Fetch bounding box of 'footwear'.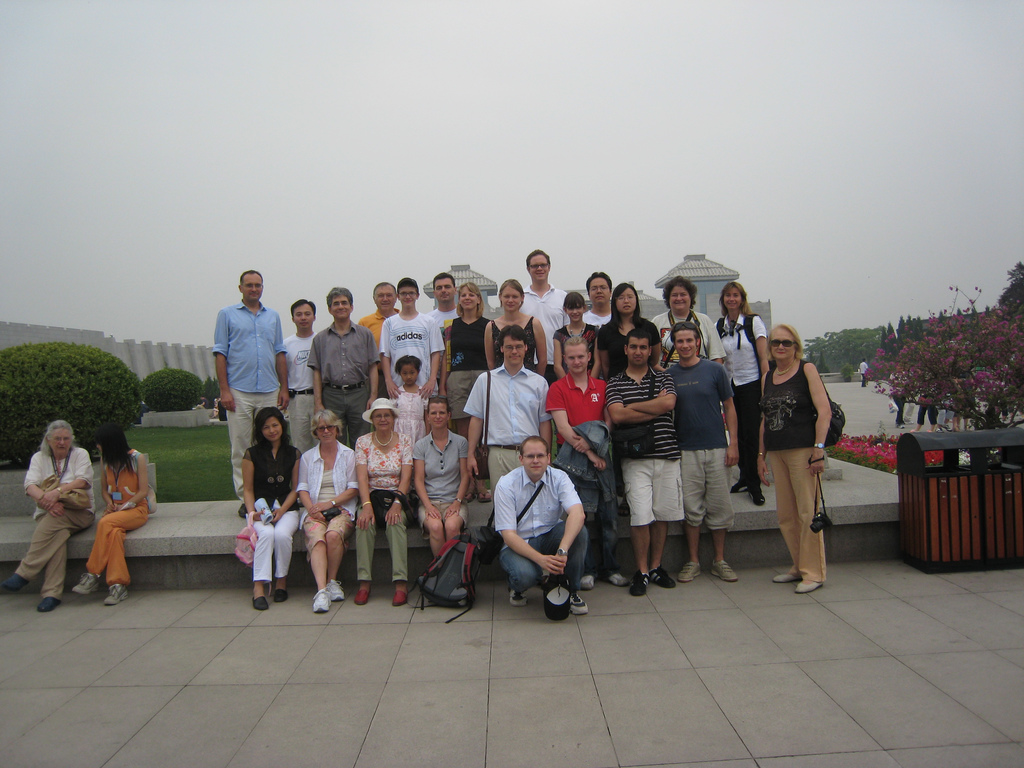
Bbox: Rect(710, 559, 740, 584).
